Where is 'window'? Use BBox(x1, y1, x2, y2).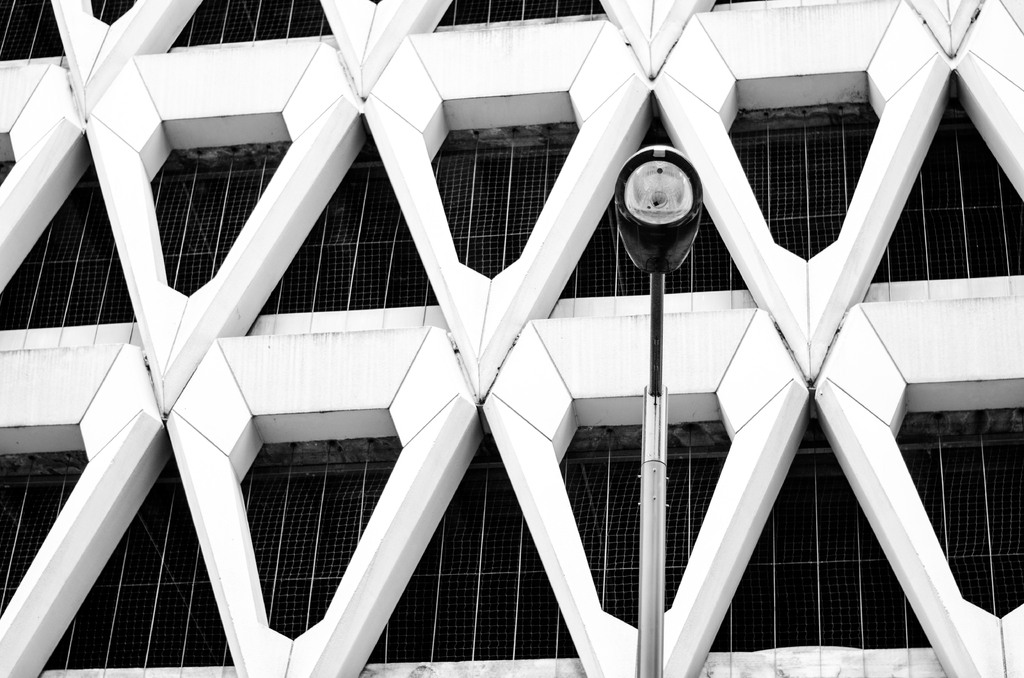
BBox(92, 0, 147, 25).
